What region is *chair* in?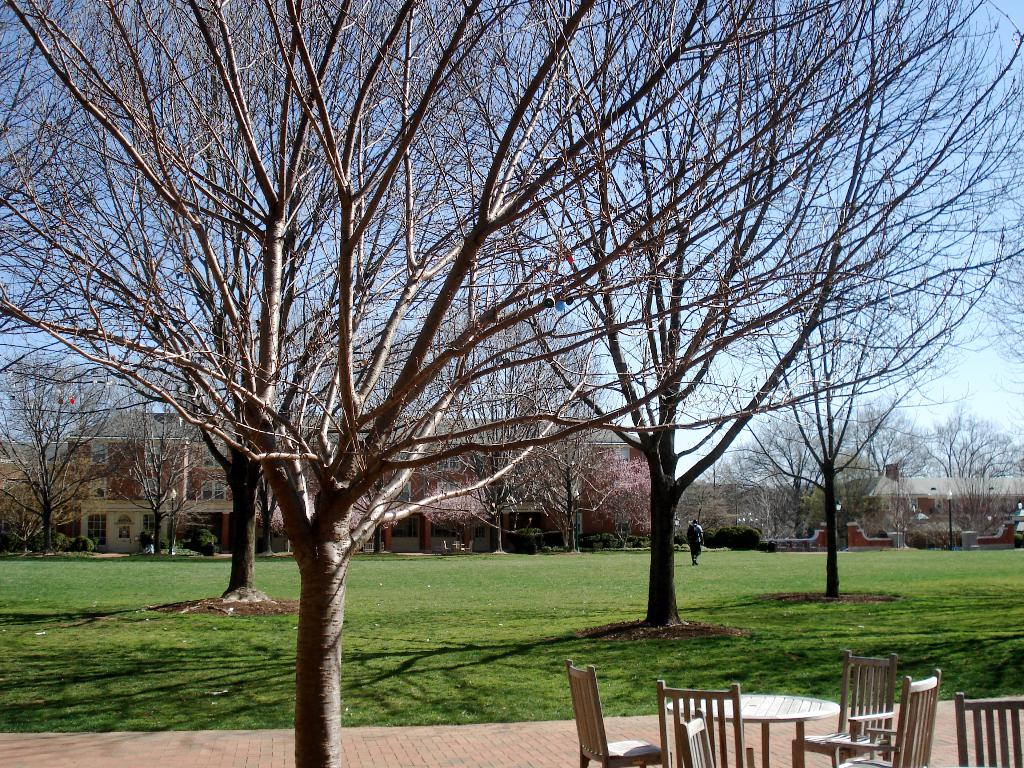
655:678:753:767.
